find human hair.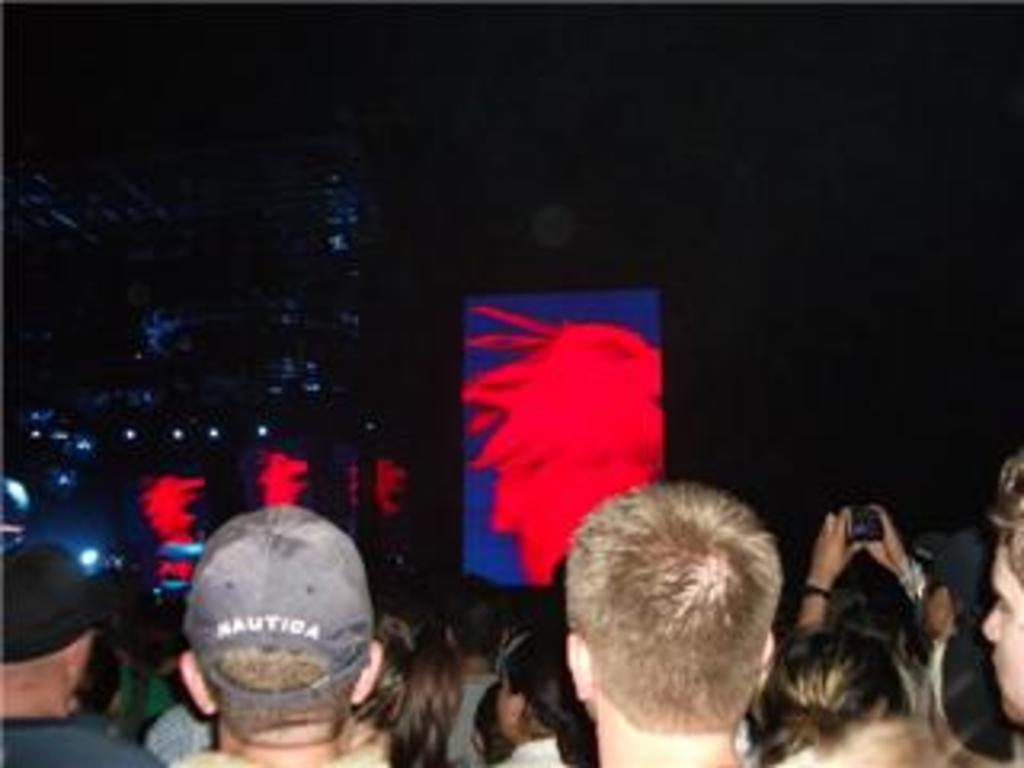
bbox=(192, 630, 368, 723).
